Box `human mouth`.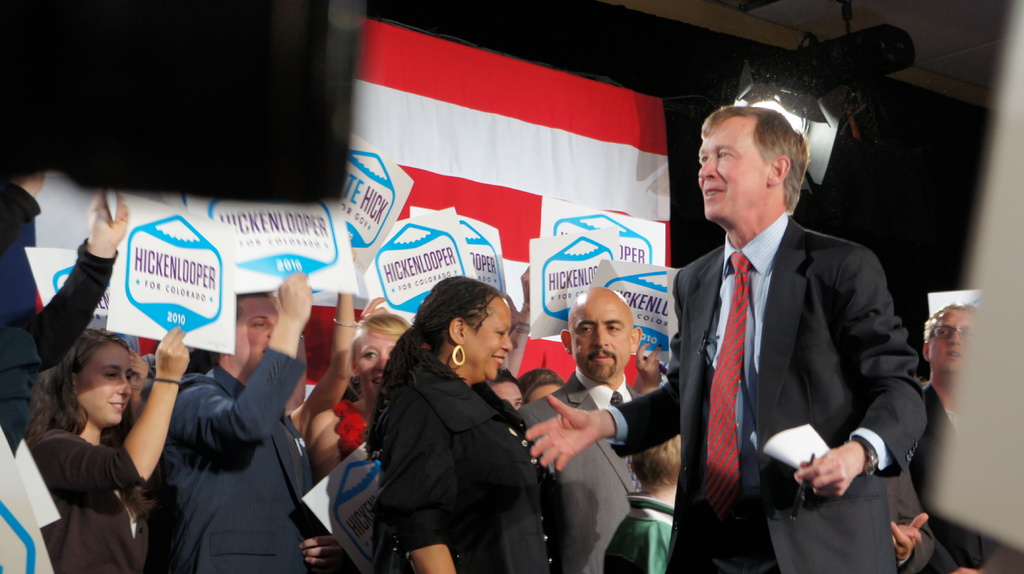
[706,187,726,202].
